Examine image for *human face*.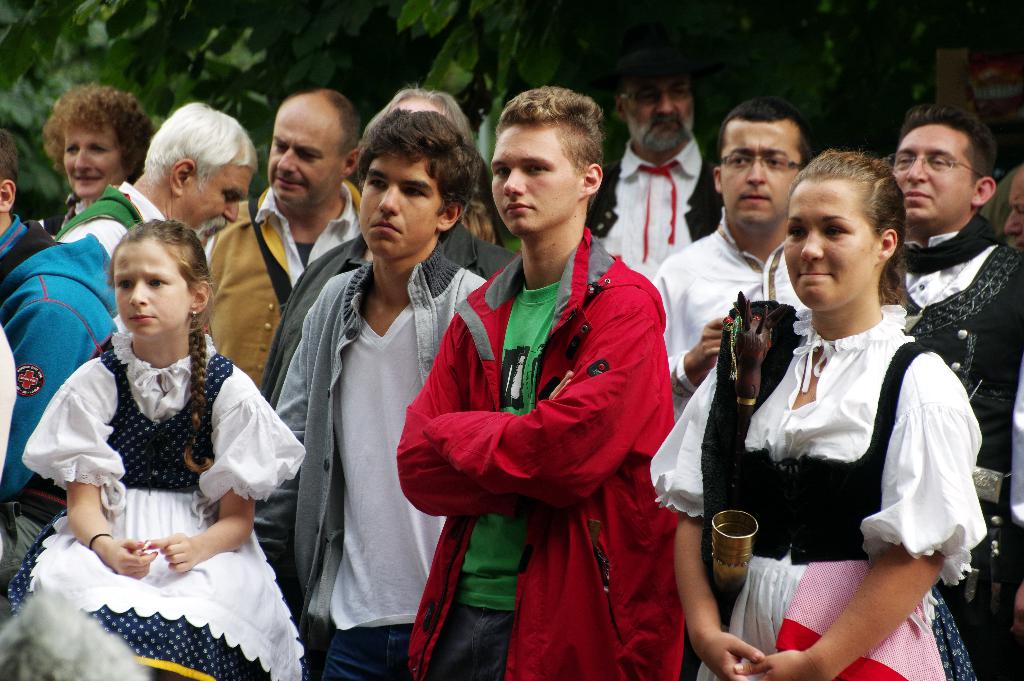
Examination result: <box>108,239,194,339</box>.
